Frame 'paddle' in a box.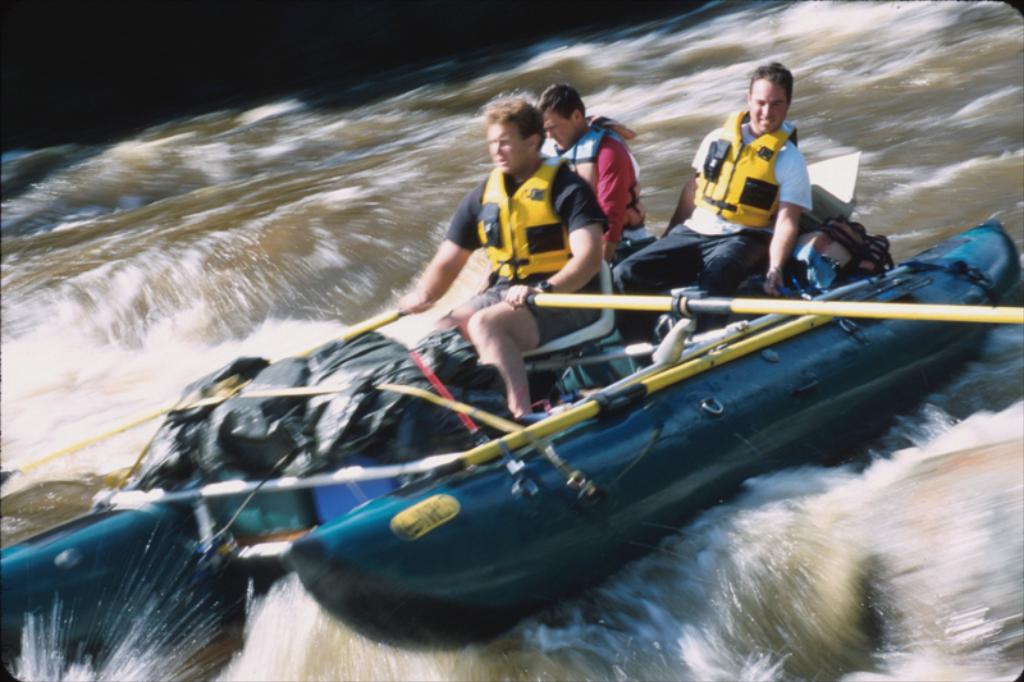
x1=0 y1=308 x2=403 y2=486.
